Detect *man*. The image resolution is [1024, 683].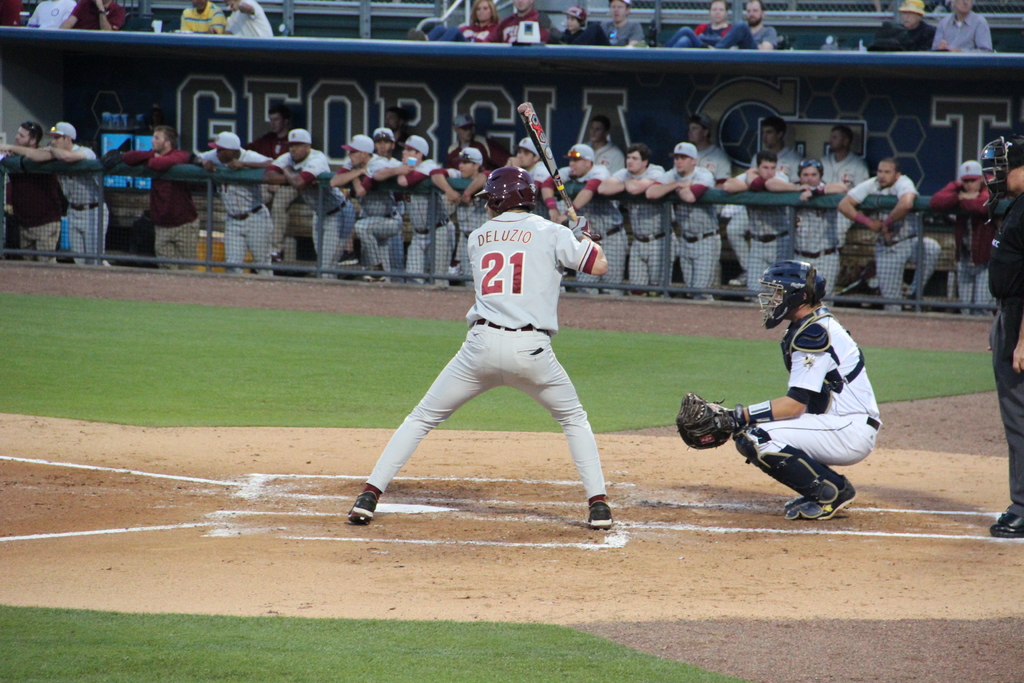
(left=671, top=261, right=883, bottom=521).
